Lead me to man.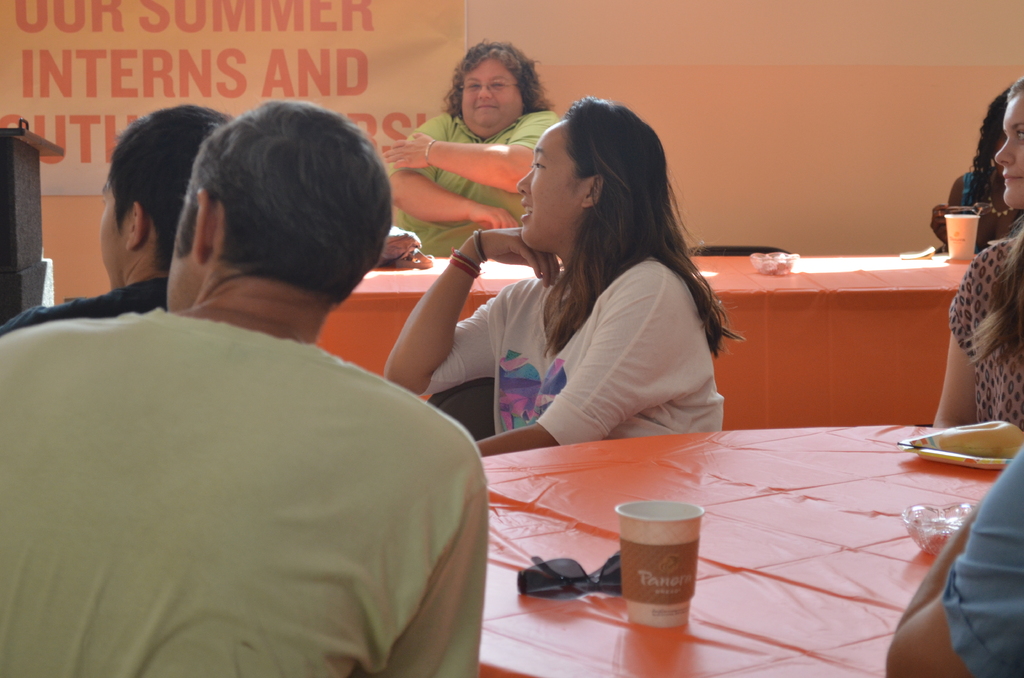
Lead to pyautogui.locateOnScreen(0, 104, 229, 339).
